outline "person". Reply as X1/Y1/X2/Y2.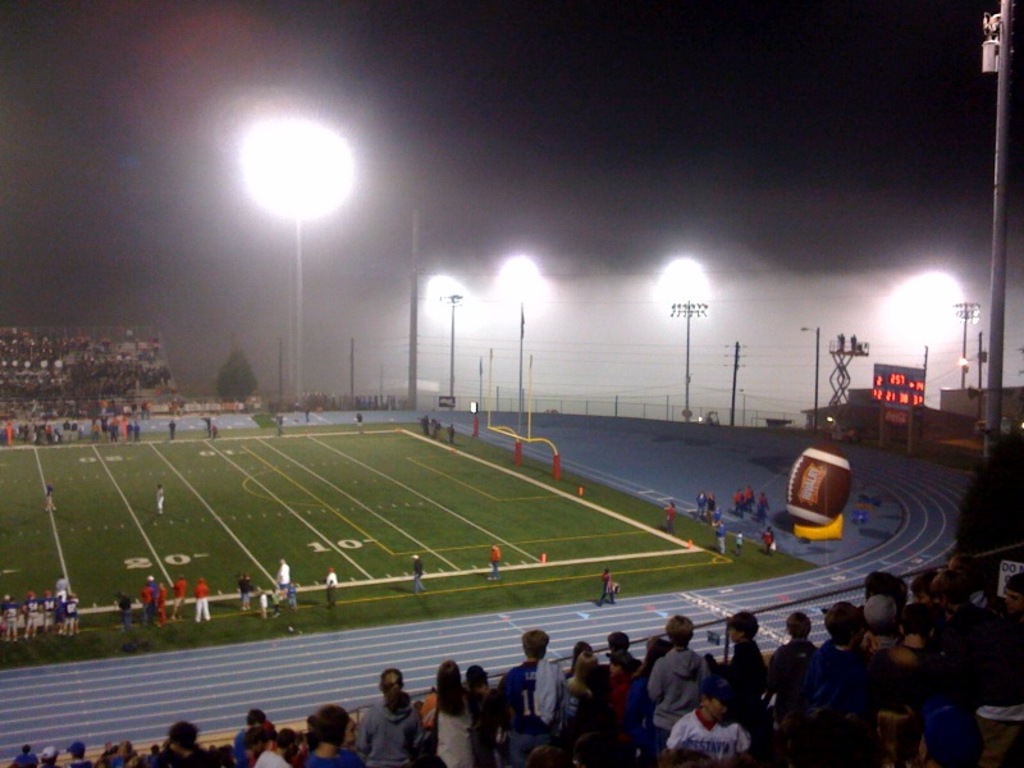
323/566/337/605.
